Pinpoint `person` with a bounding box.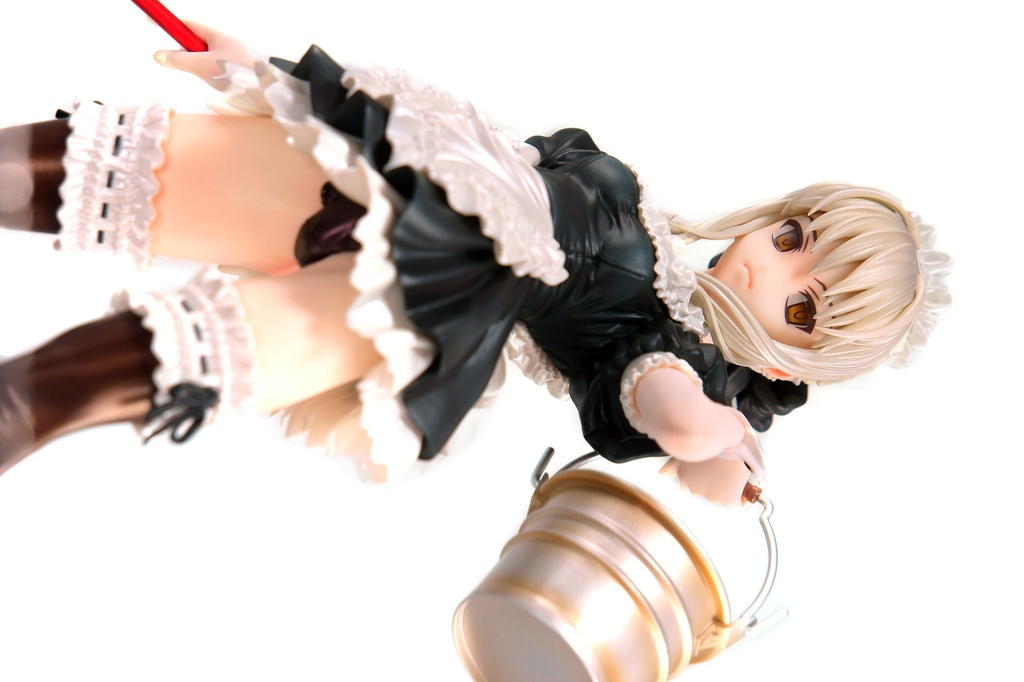
left=0, top=22, right=941, bottom=500.
